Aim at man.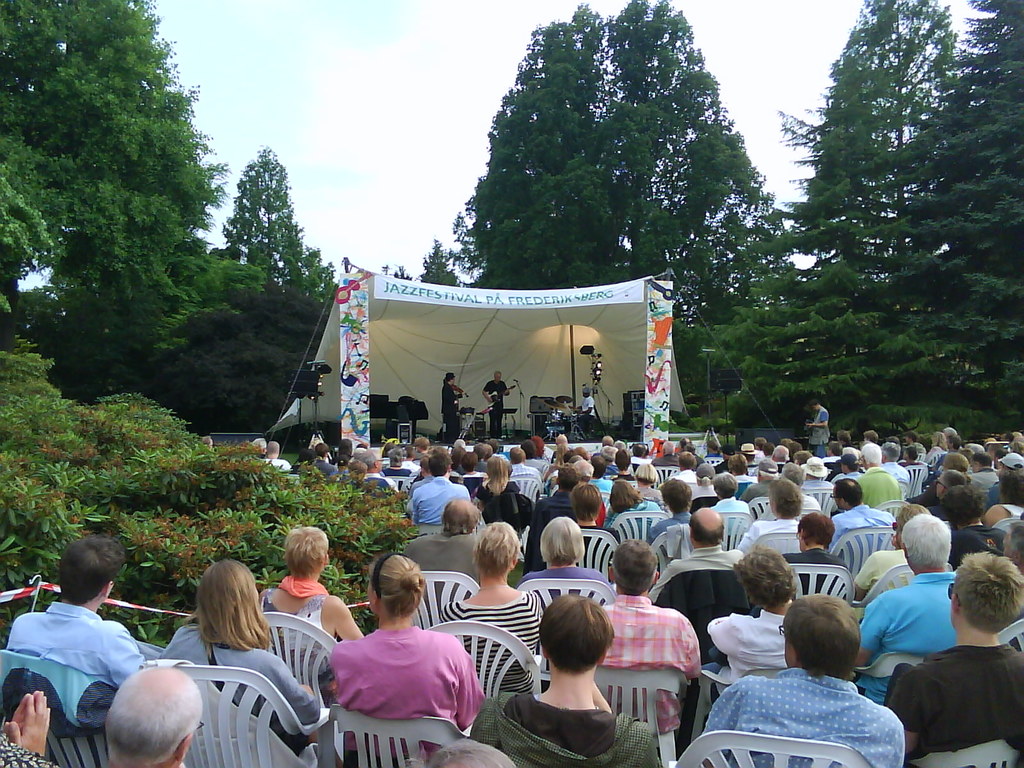
Aimed at box(202, 433, 213, 452).
